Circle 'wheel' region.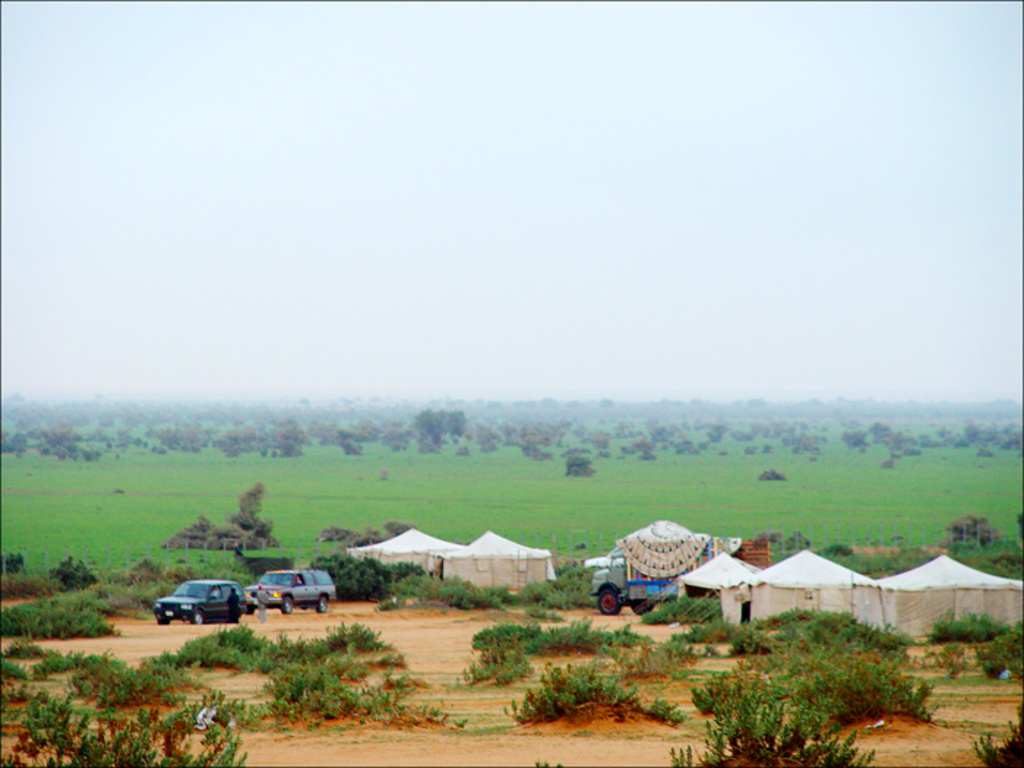
Region: locate(247, 603, 257, 616).
